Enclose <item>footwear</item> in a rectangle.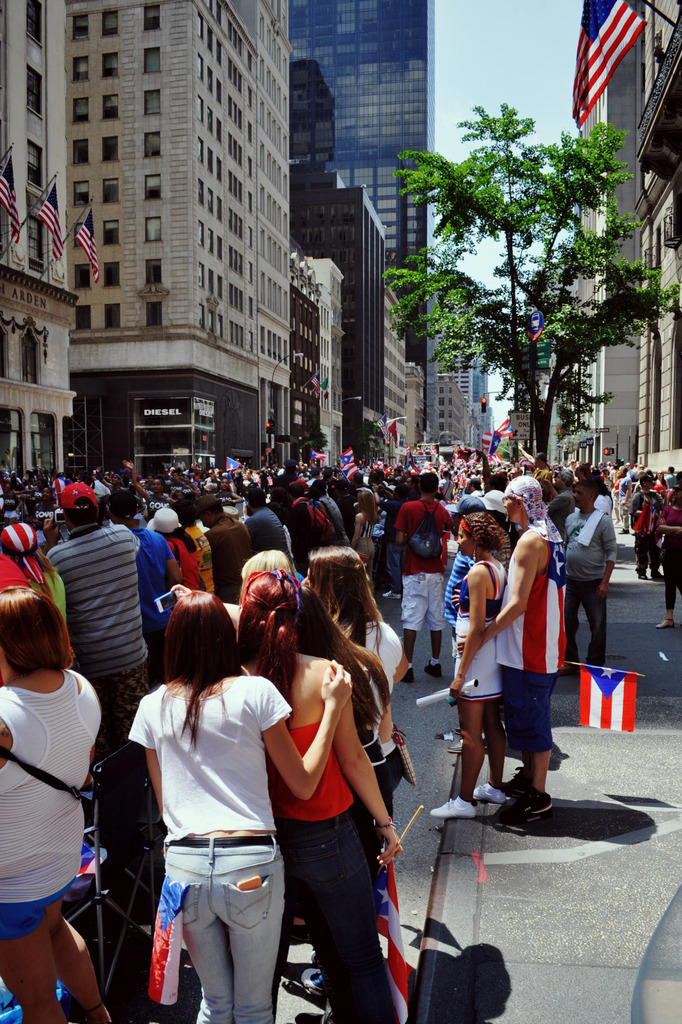
locate(647, 573, 667, 580).
